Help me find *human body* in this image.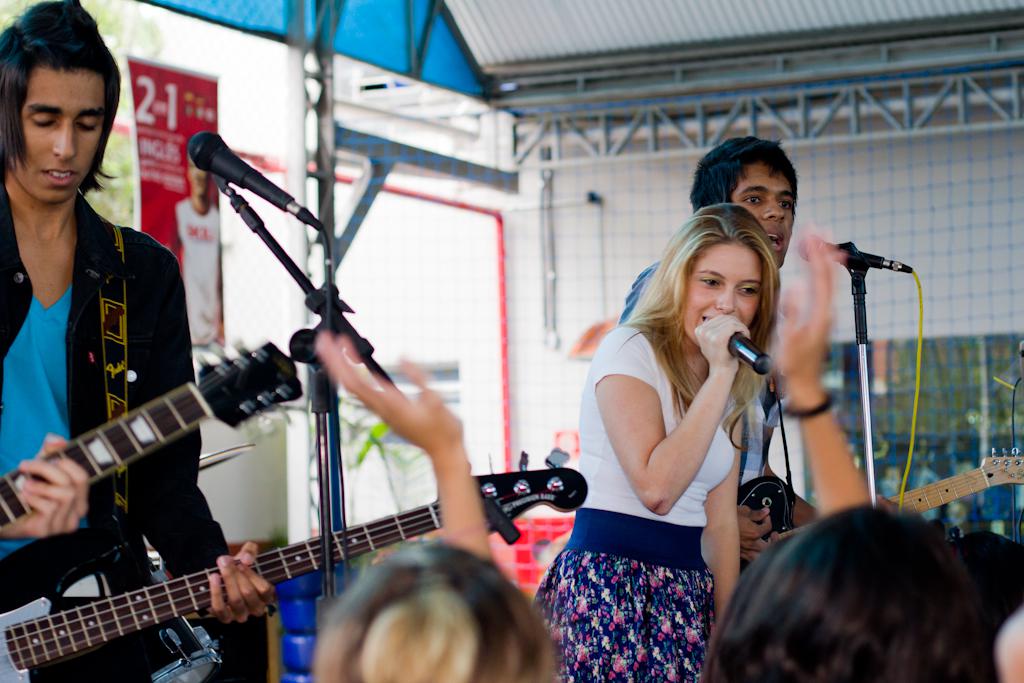
Found it: 611,255,912,568.
